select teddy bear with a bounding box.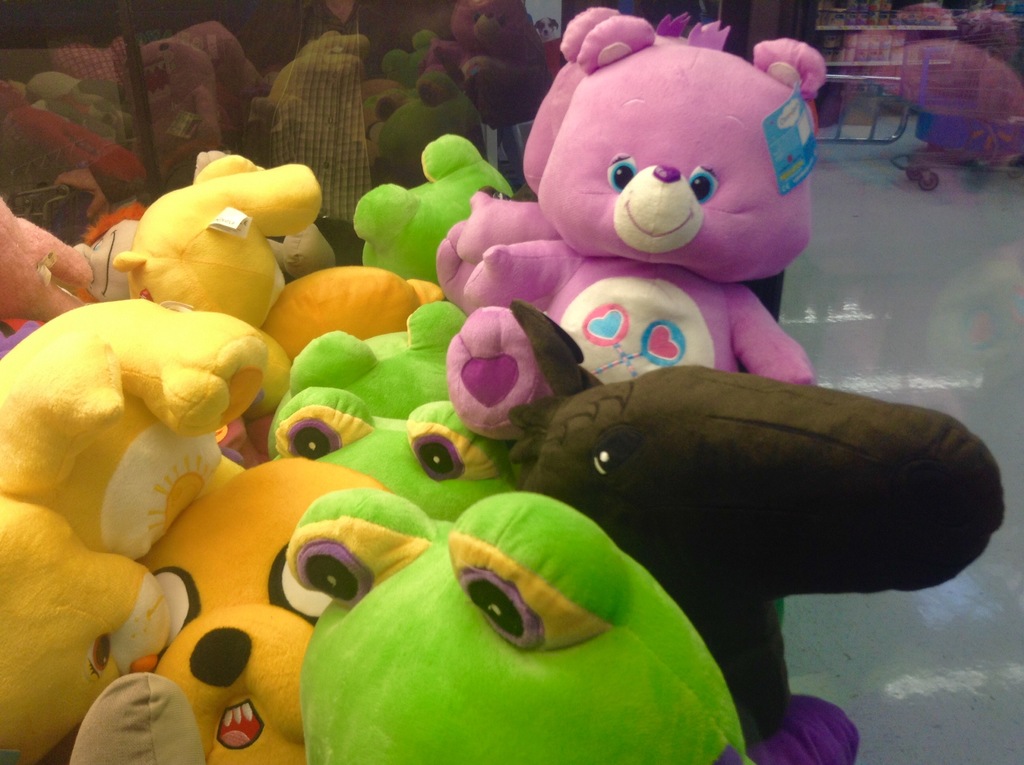
(x1=0, y1=300, x2=266, y2=764).
